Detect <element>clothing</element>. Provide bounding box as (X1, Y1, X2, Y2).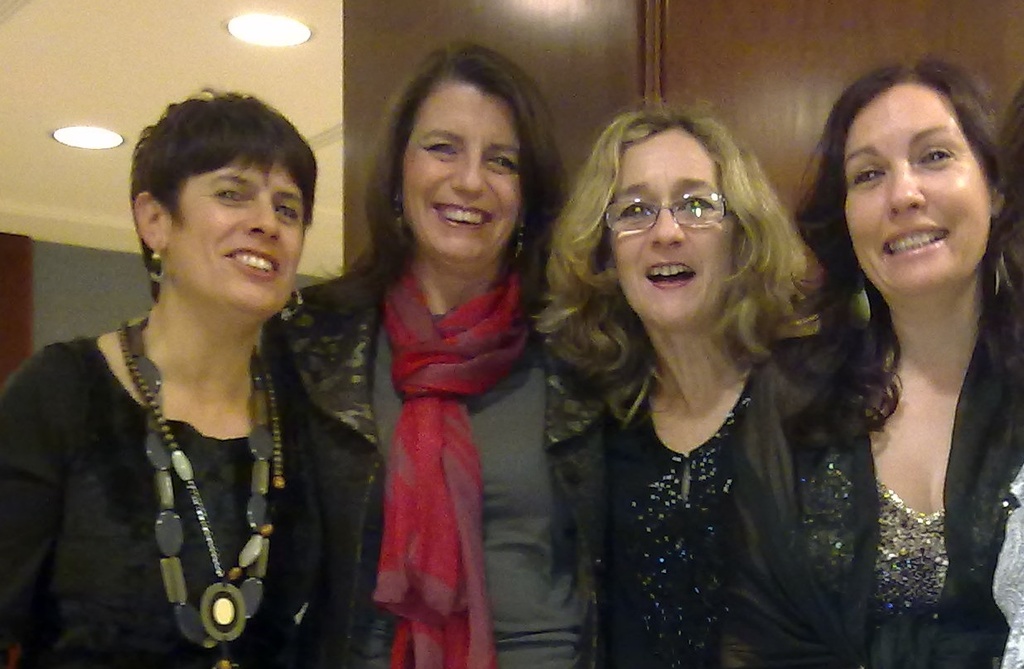
(256, 279, 601, 665).
